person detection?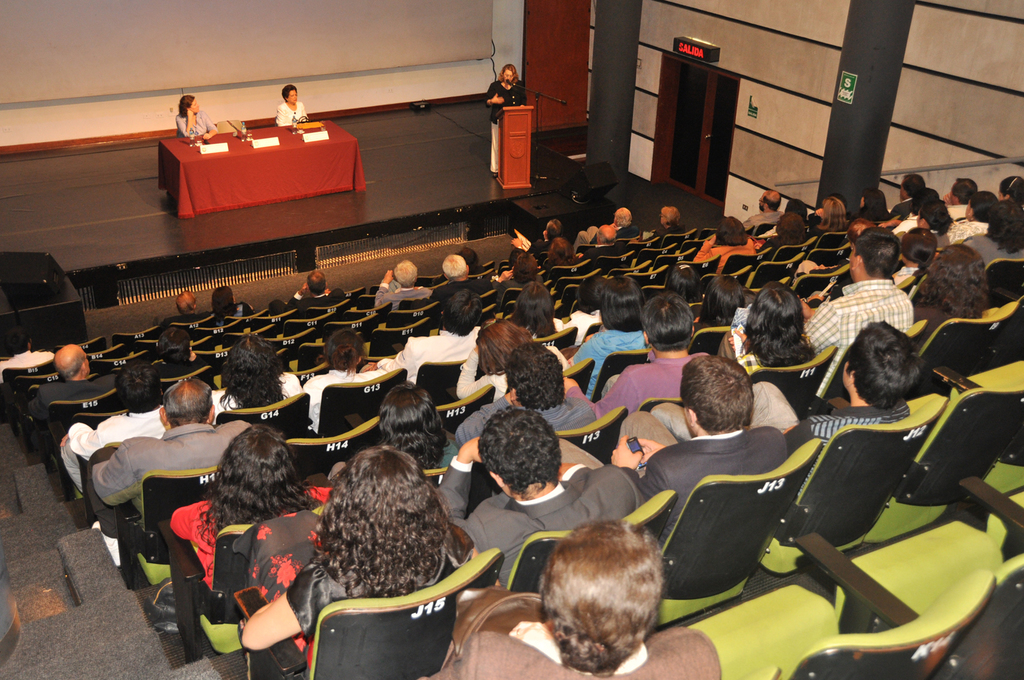
429/250/470/300
